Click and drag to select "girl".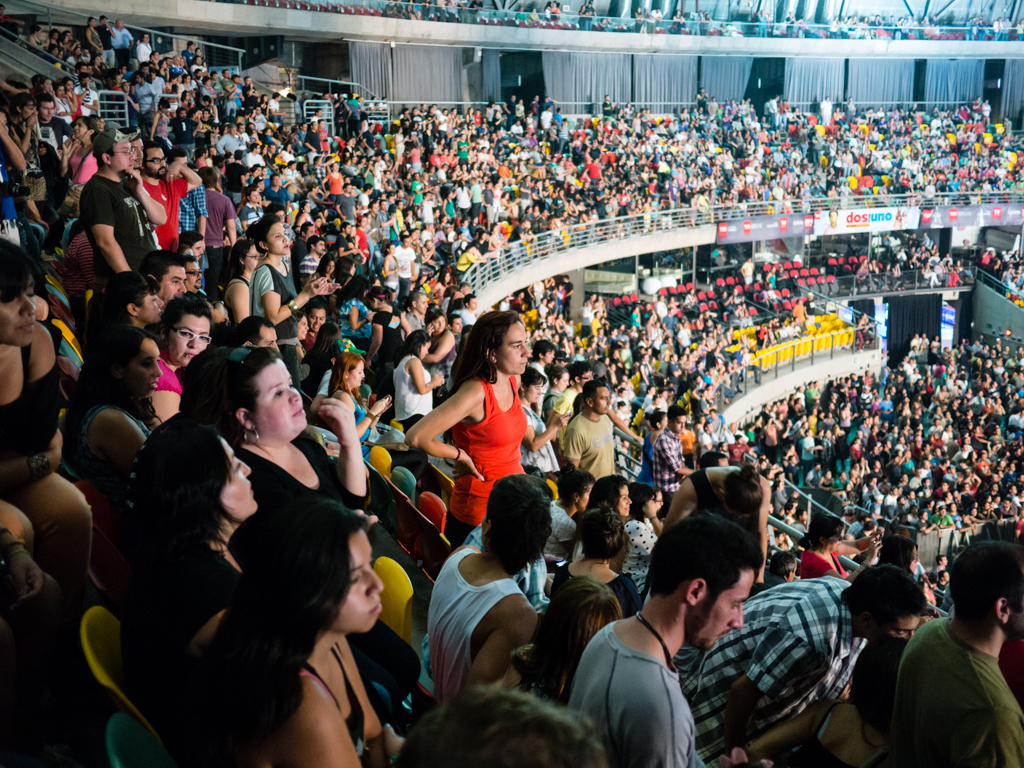
Selection: bbox=[206, 497, 382, 767].
